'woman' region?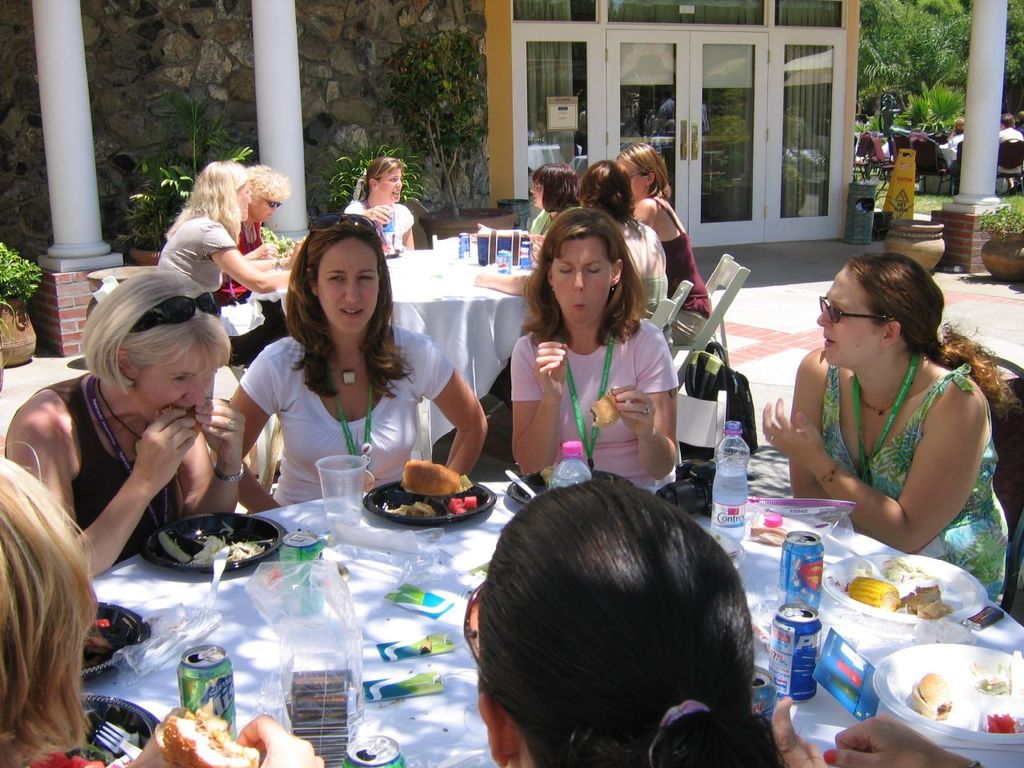
bbox=[0, 266, 253, 581]
